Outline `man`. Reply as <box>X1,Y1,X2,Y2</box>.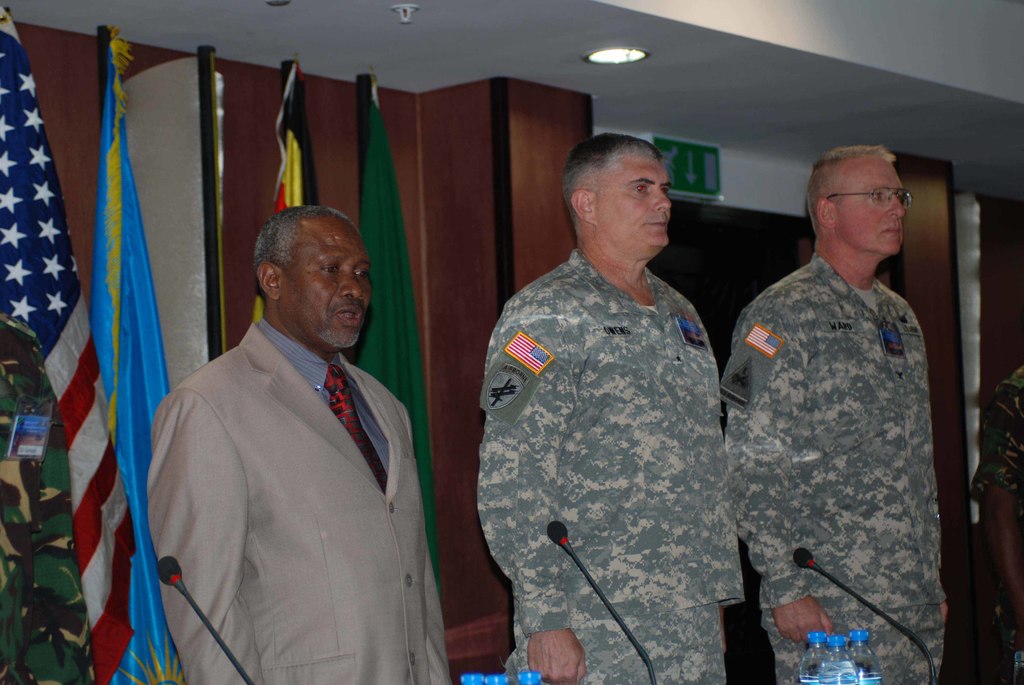
<box>0,305,95,684</box>.
